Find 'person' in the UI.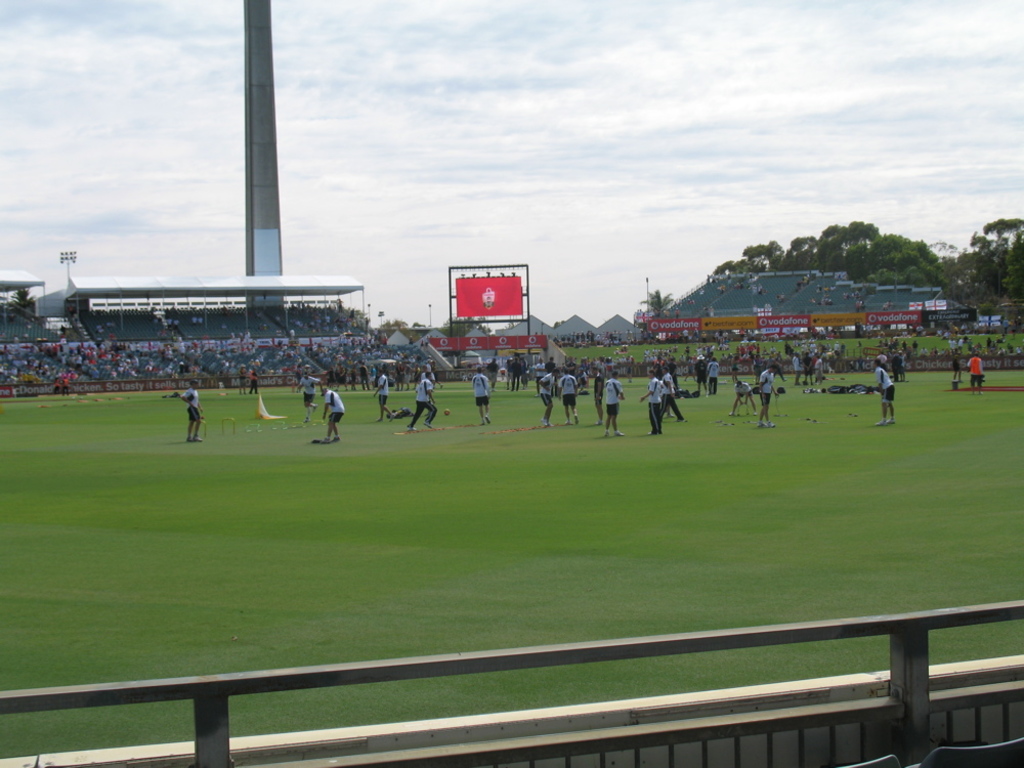
UI element at BBox(469, 364, 496, 432).
